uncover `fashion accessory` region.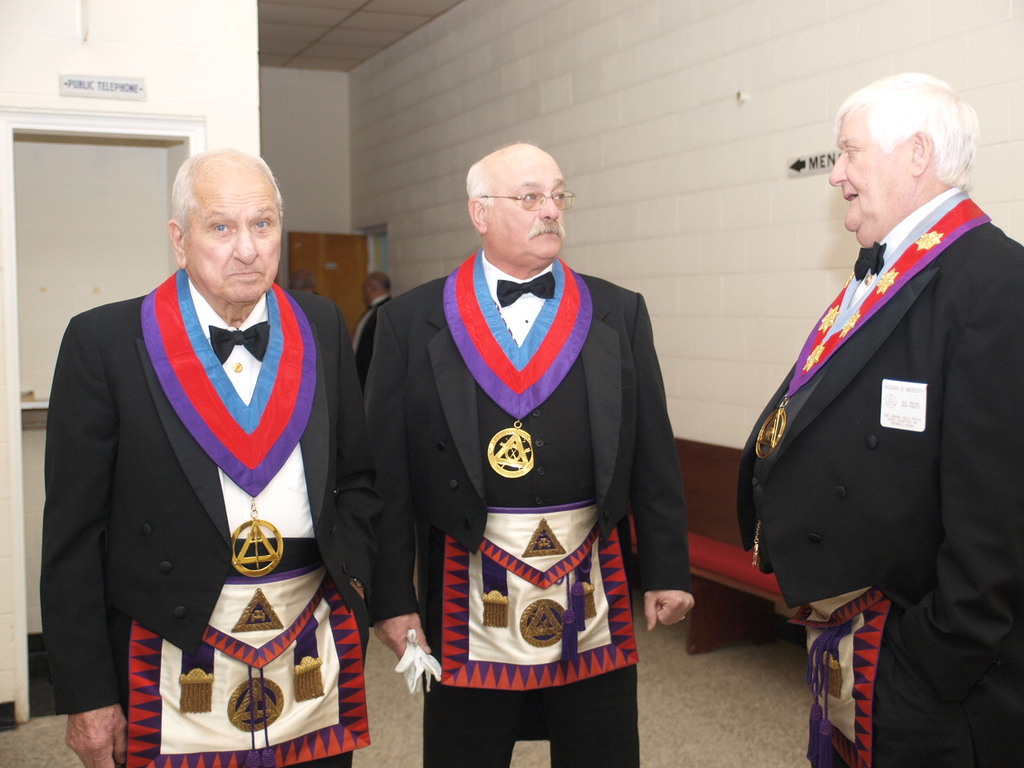
Uncovered: select_region(785, 582, 891, 767).
